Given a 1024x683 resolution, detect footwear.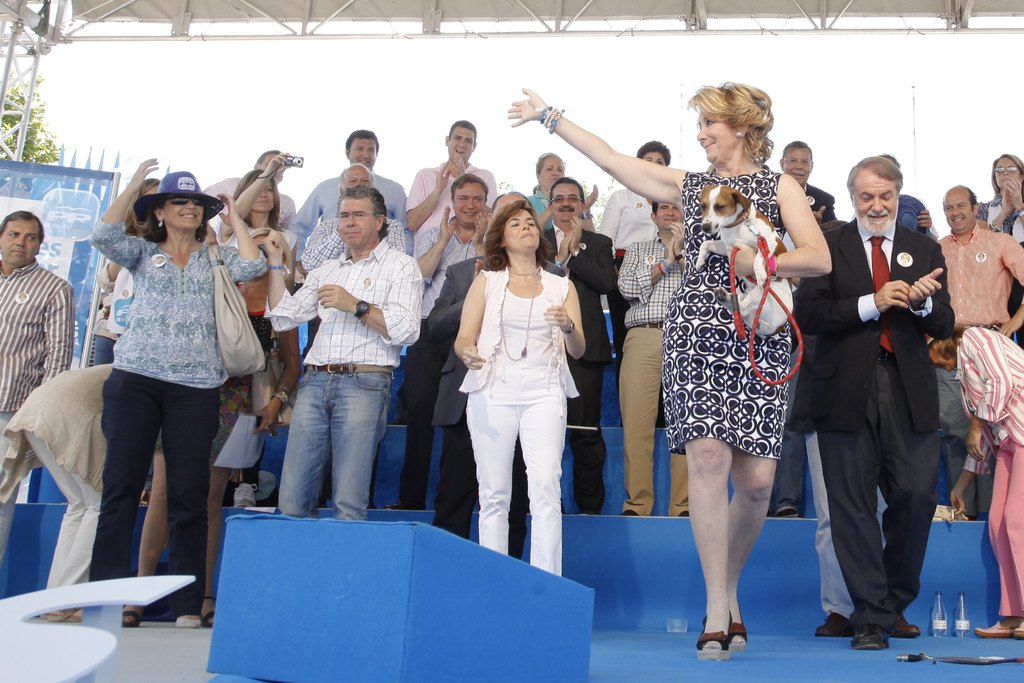
(851, 623, 889, 650).
